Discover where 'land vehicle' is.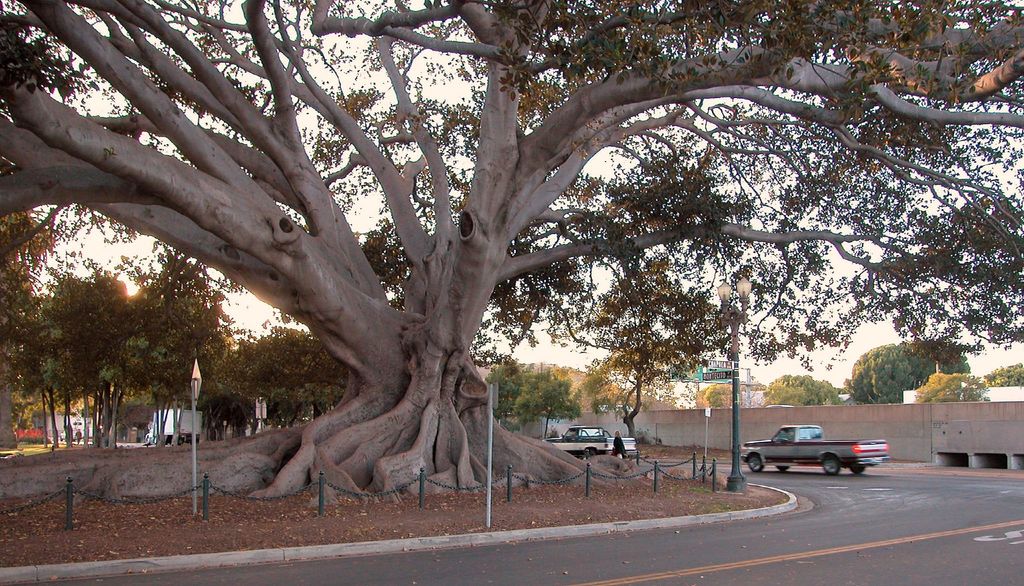
Discovered at detection(759, 425, 886, 481).
